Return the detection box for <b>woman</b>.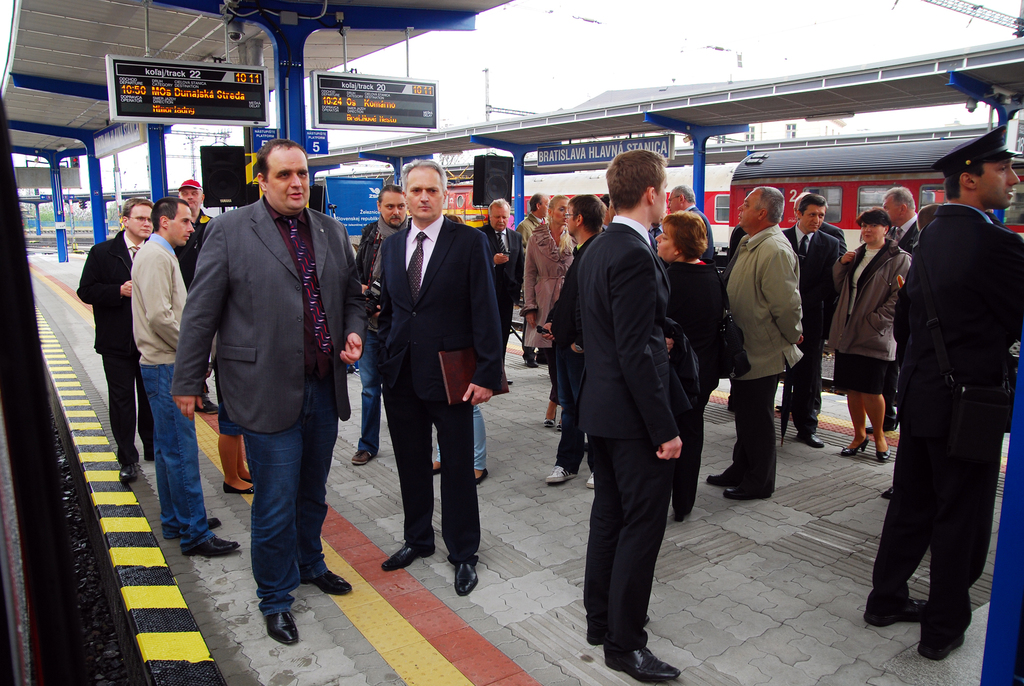
pyautogui.locateOnScreen(516, 192, 579, 434).
